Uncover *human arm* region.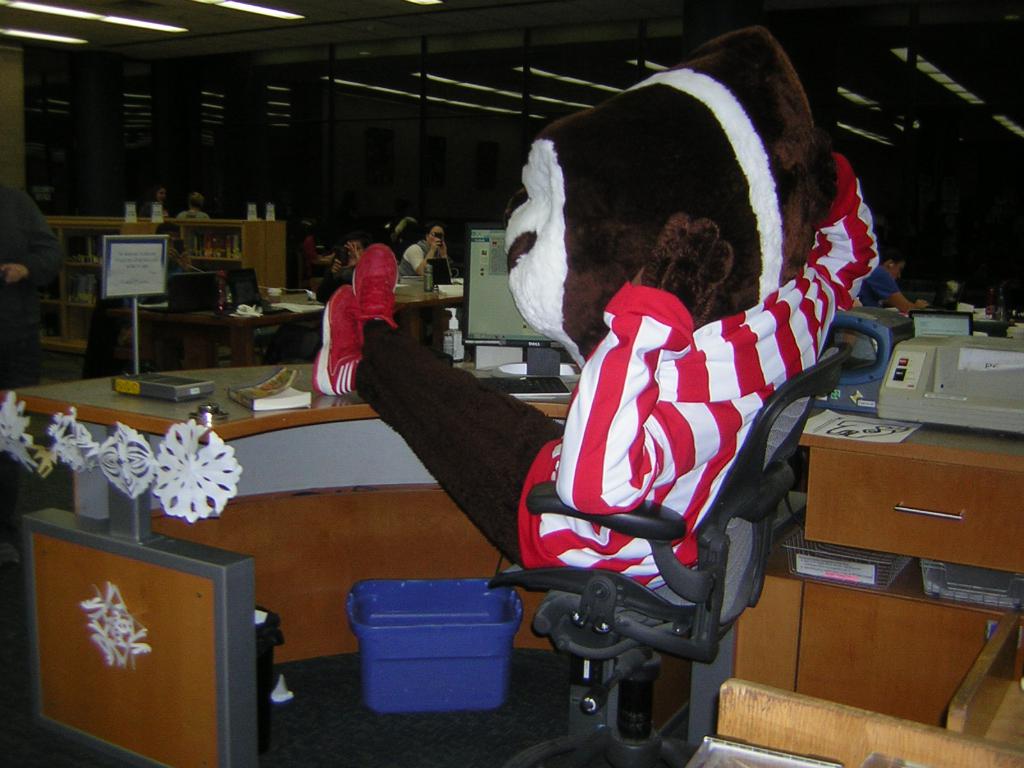
Uncovered: (552,213,733,517).
